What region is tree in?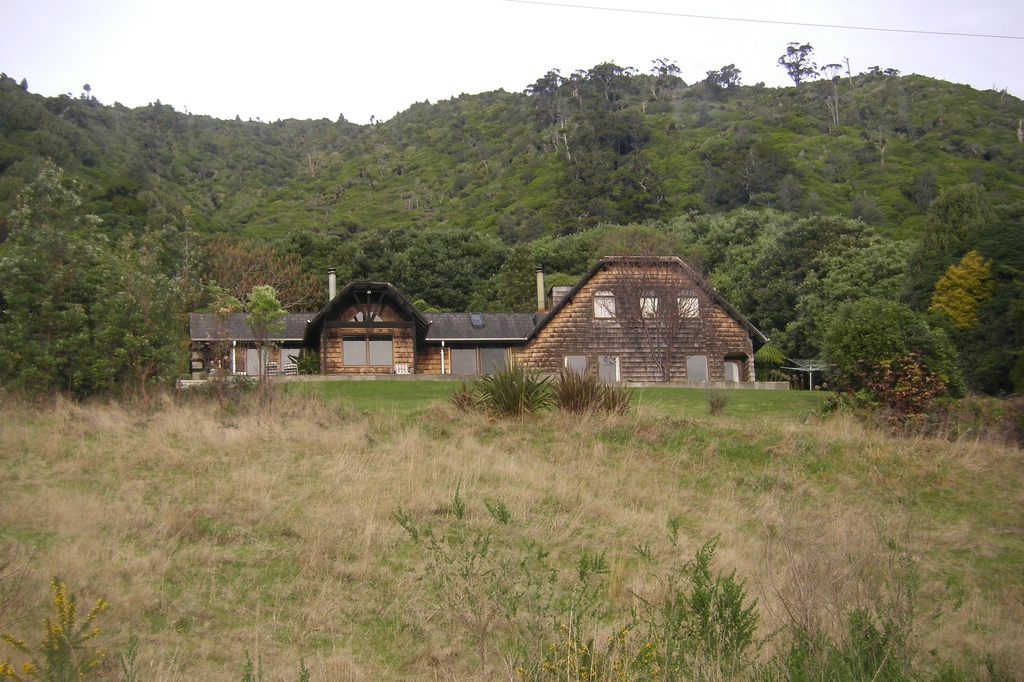
region(12, 125, 186, 411).
